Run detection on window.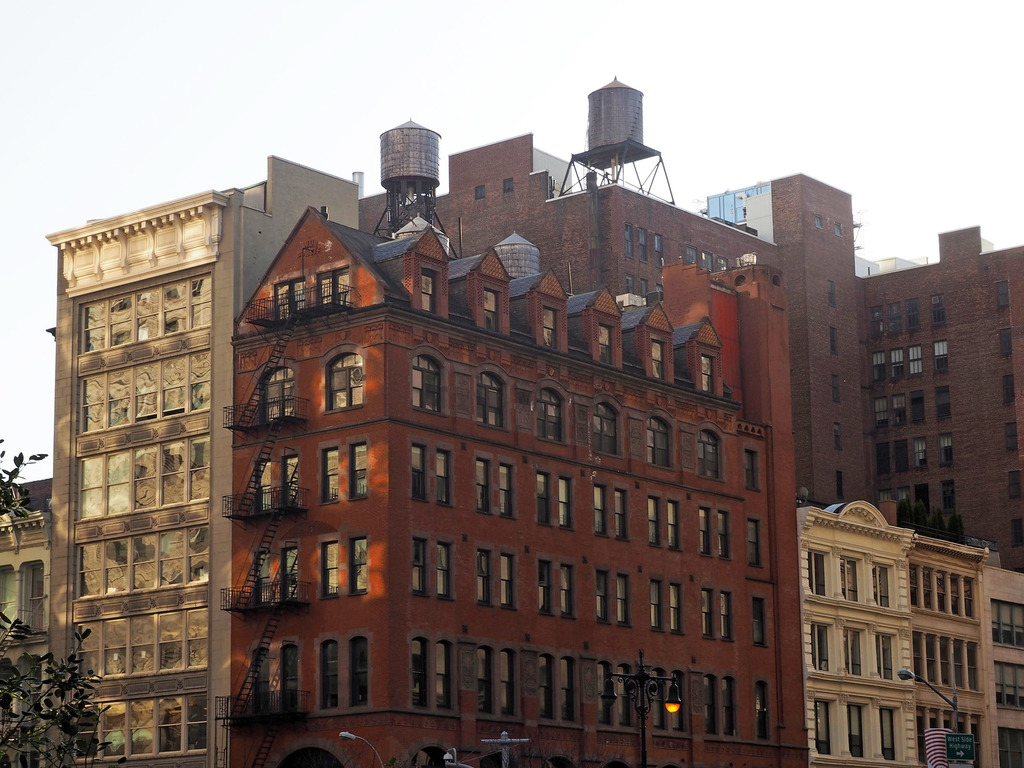
Result: <region>465, 356, 514, 435</region>.
